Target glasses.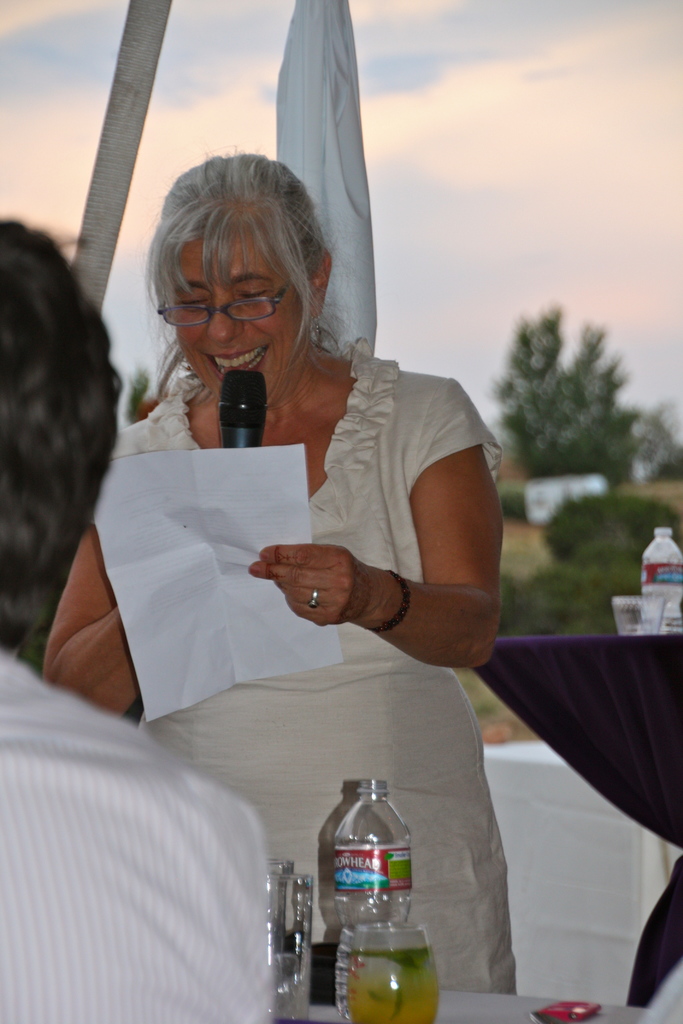
Target region: bbox=[154, 269, 301, 323].
